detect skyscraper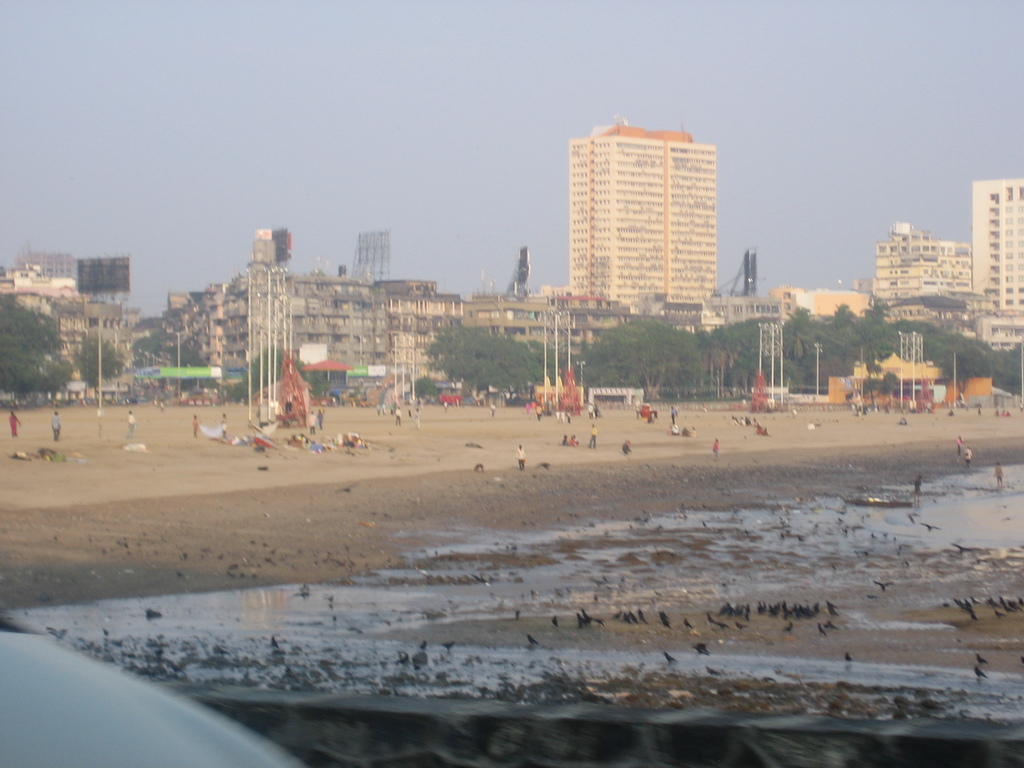
rect(874, 221, 968, 314)
